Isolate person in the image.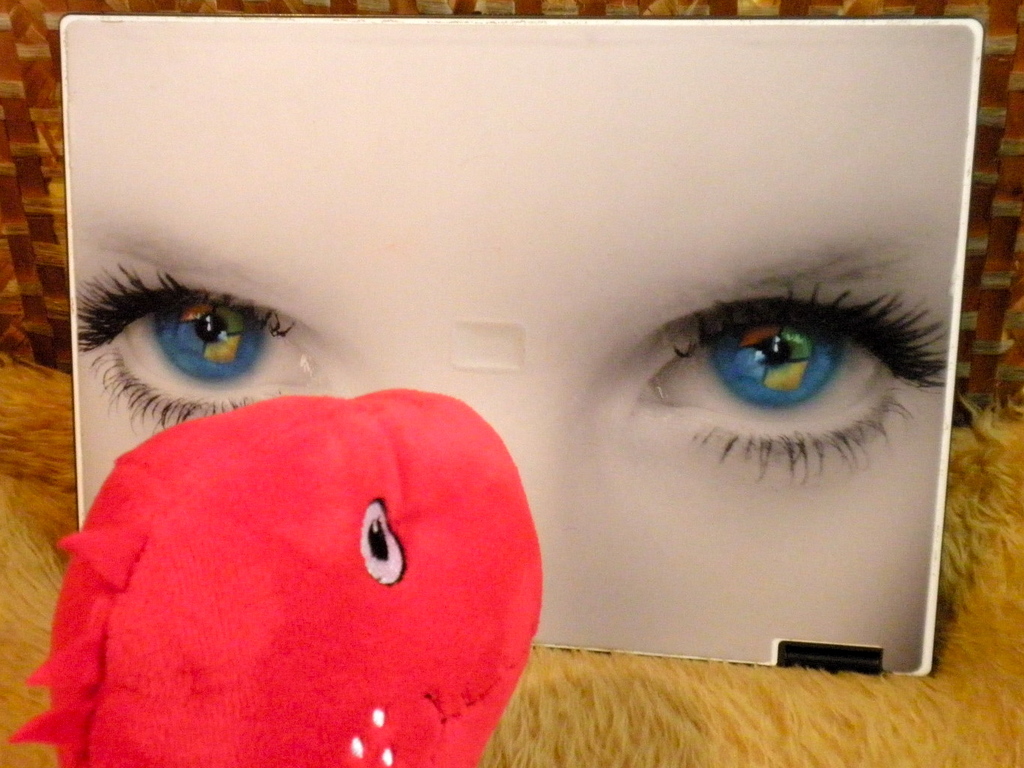
Isolated region: (68, 18, 972, 672).
